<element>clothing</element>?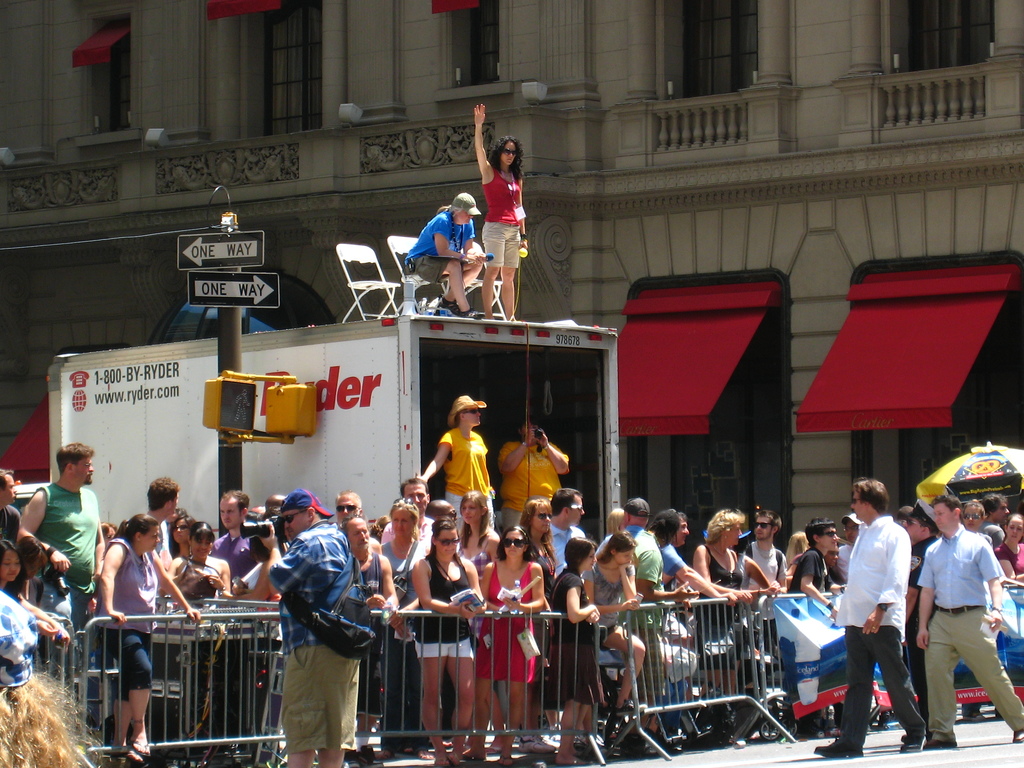
(x1=256, y1=497, x2=372, y2=744)
